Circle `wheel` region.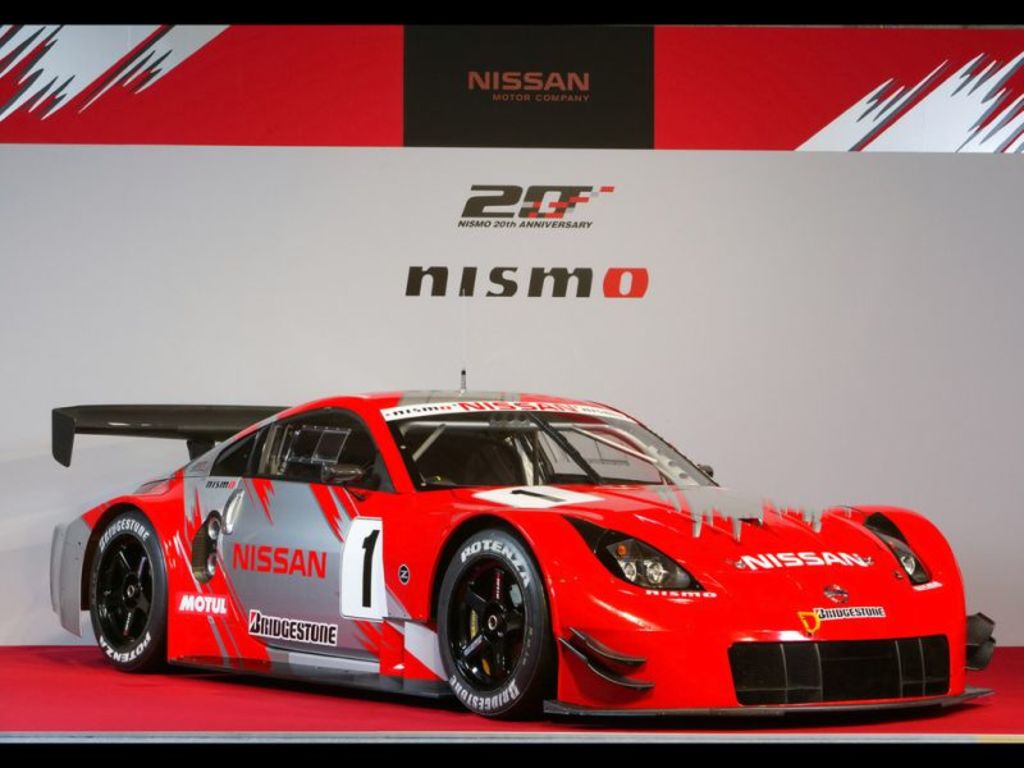
Region: [x1=438, y1=553, x2=541, y2=717].
